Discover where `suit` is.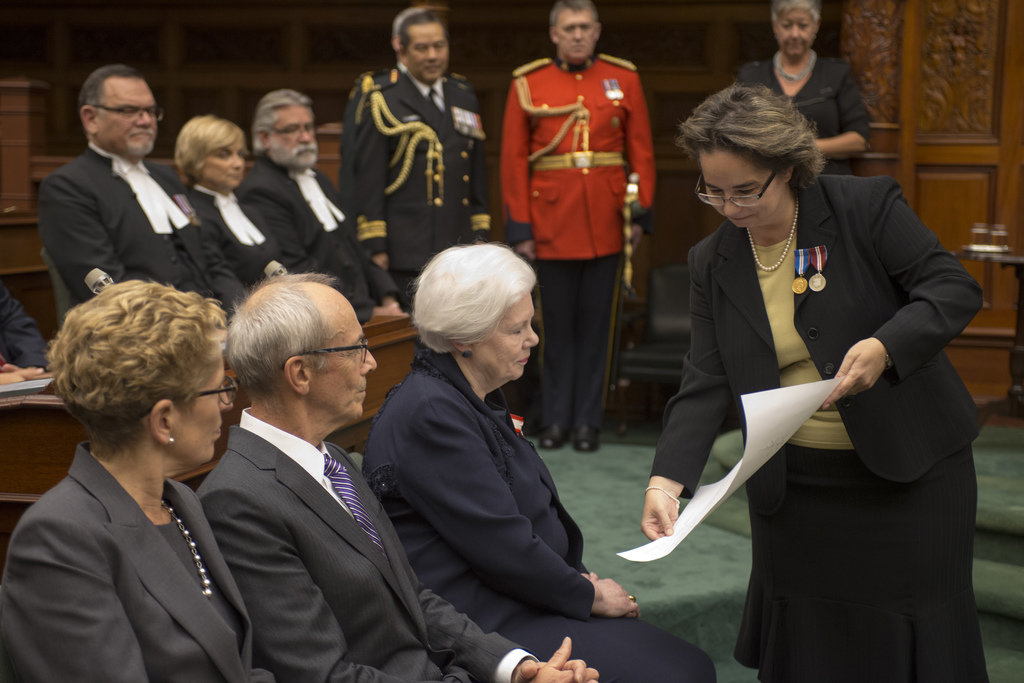
Discovered at 363/352/715/682.
